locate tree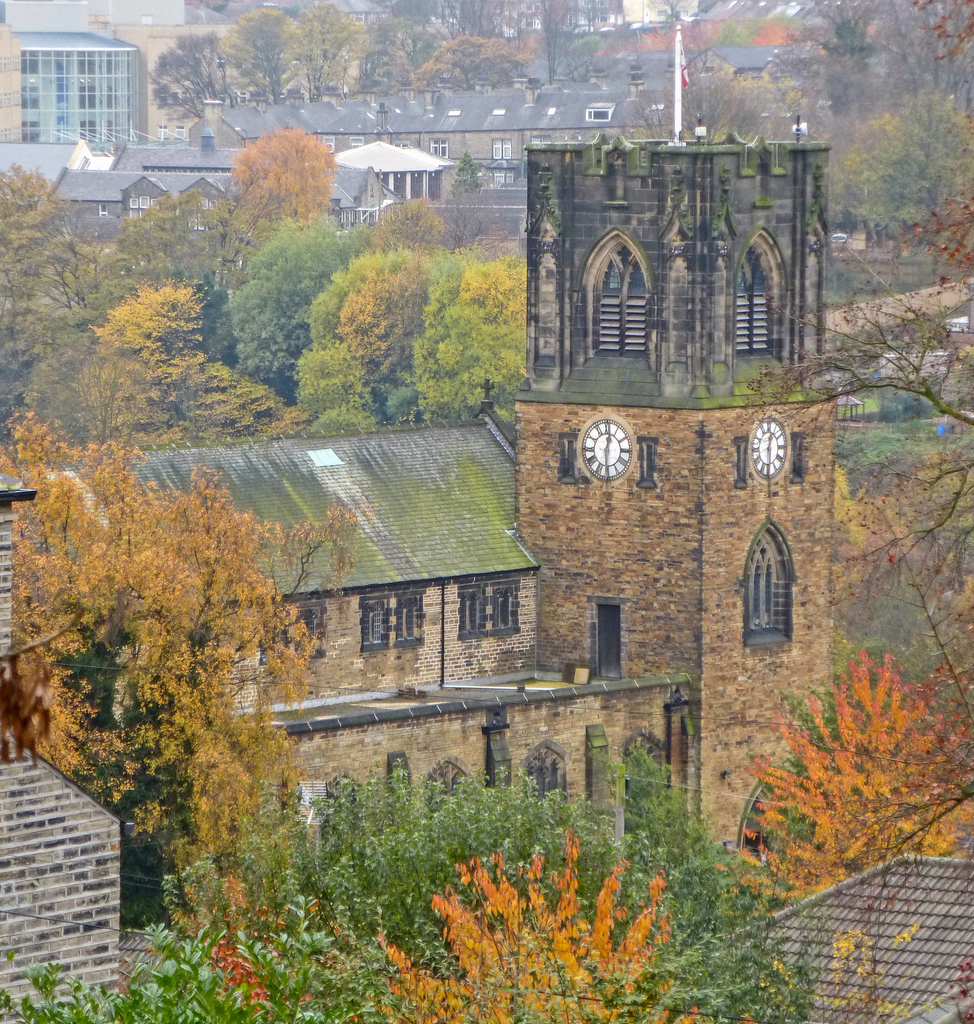
x1=406, y1=259, x2=542, y2=407
